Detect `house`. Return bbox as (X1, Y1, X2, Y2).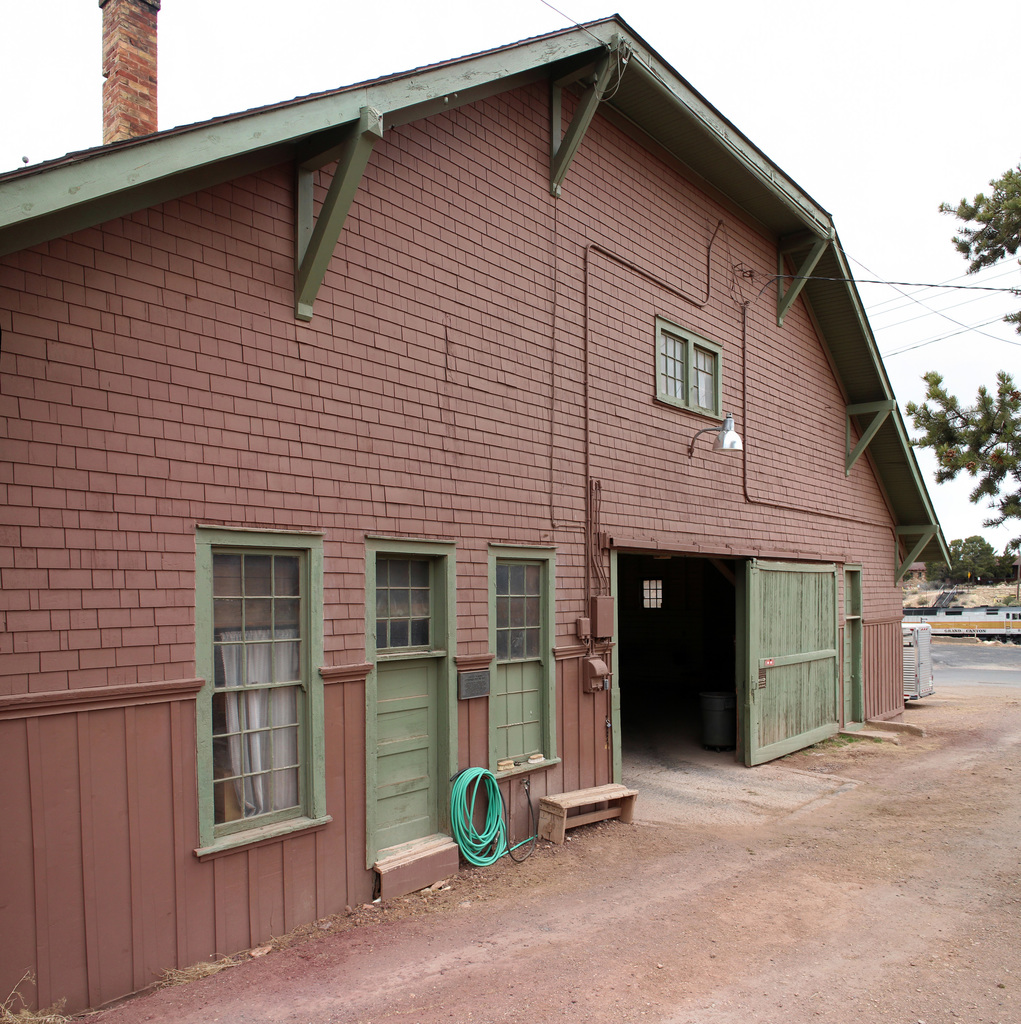
(73, 10, 967, 885).
